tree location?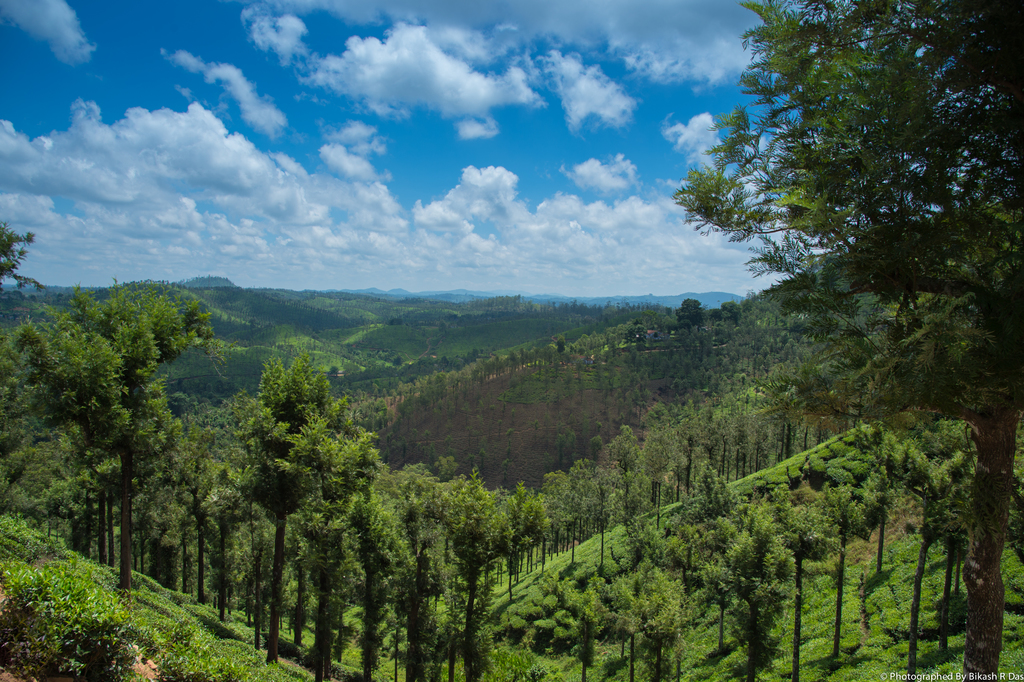
[605, 416, 638, 529]
